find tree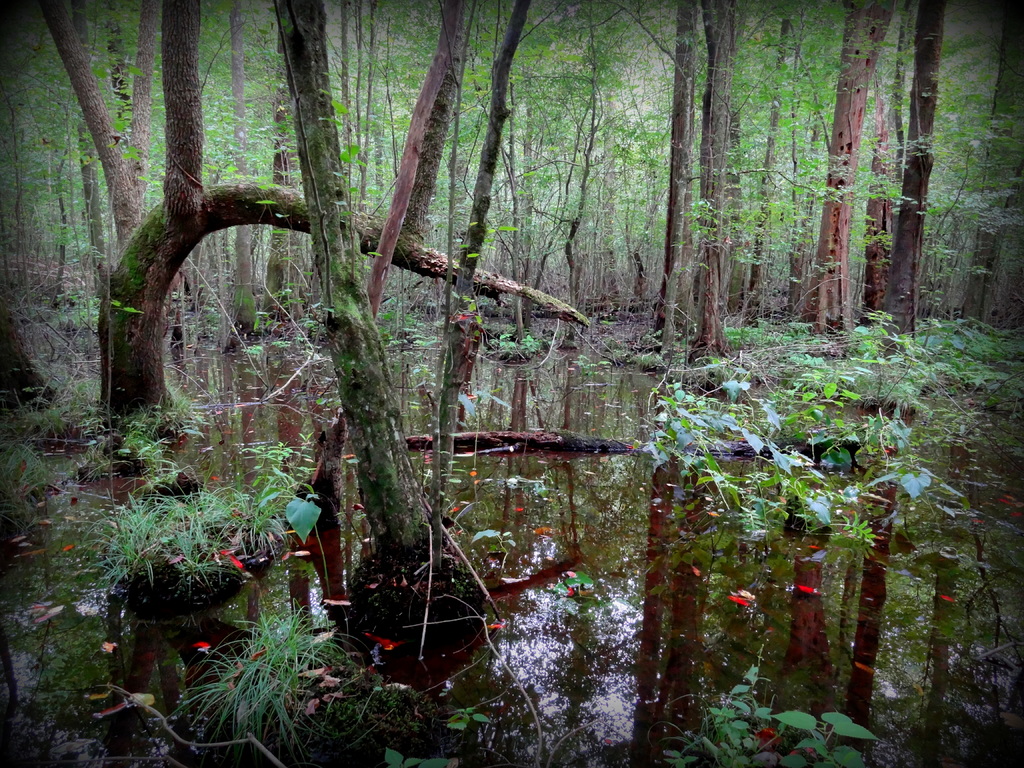
<bbox>789, 0, 907, 337</bbox>
